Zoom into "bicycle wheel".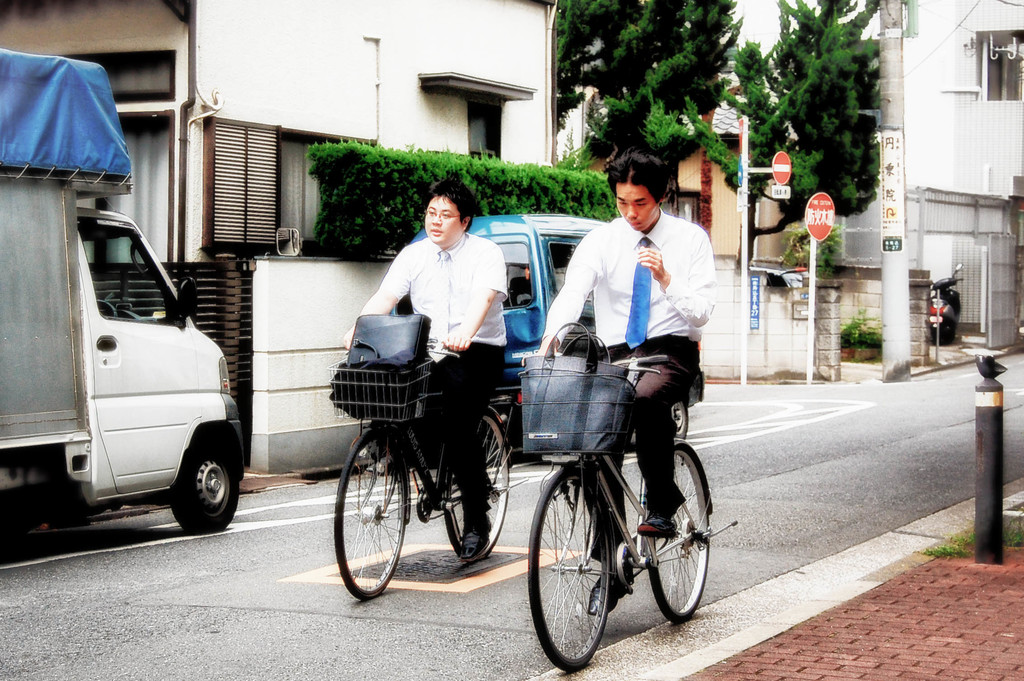
Zoom target: box=[651, 445, 709, 623].
